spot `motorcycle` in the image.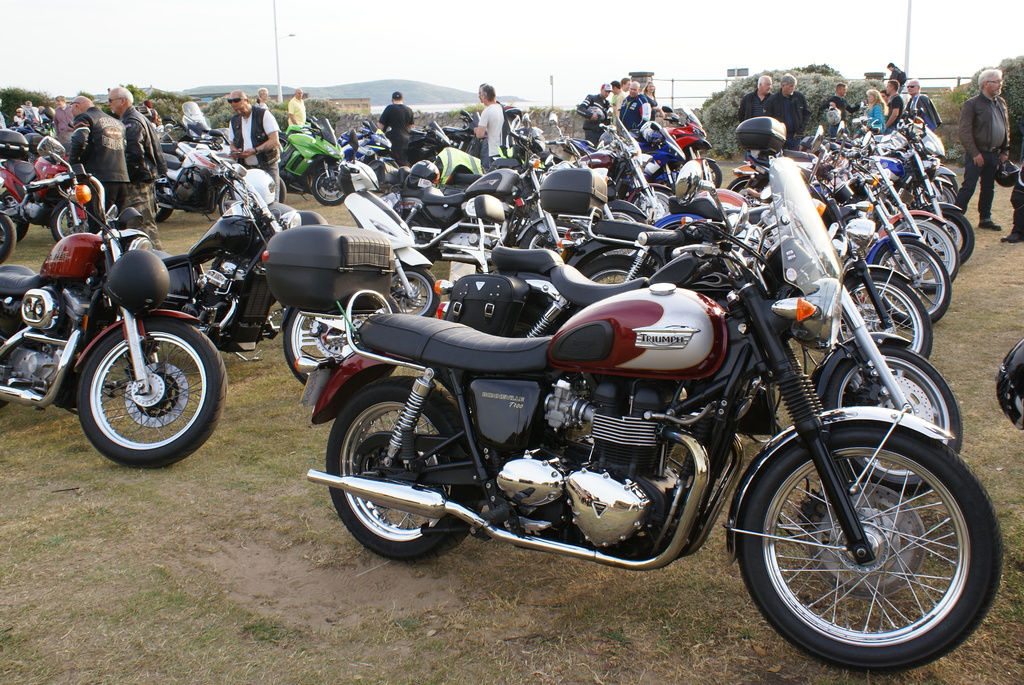
`motorcycle` found at locate(809, 134, 945, 337).
